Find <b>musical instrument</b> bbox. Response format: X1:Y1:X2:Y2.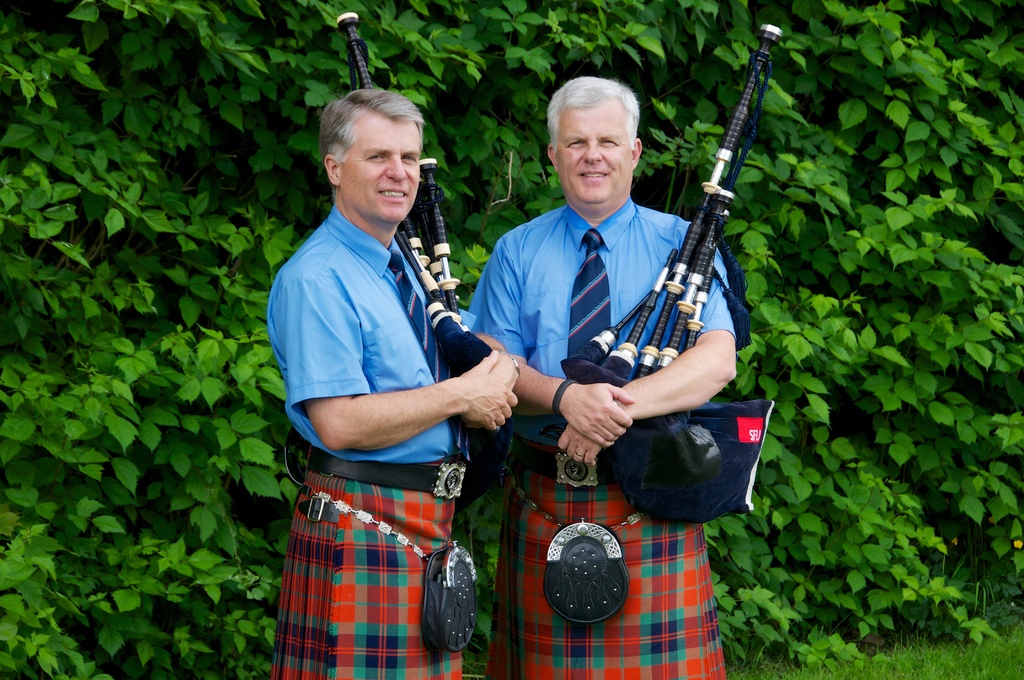
332:9:508:498.
